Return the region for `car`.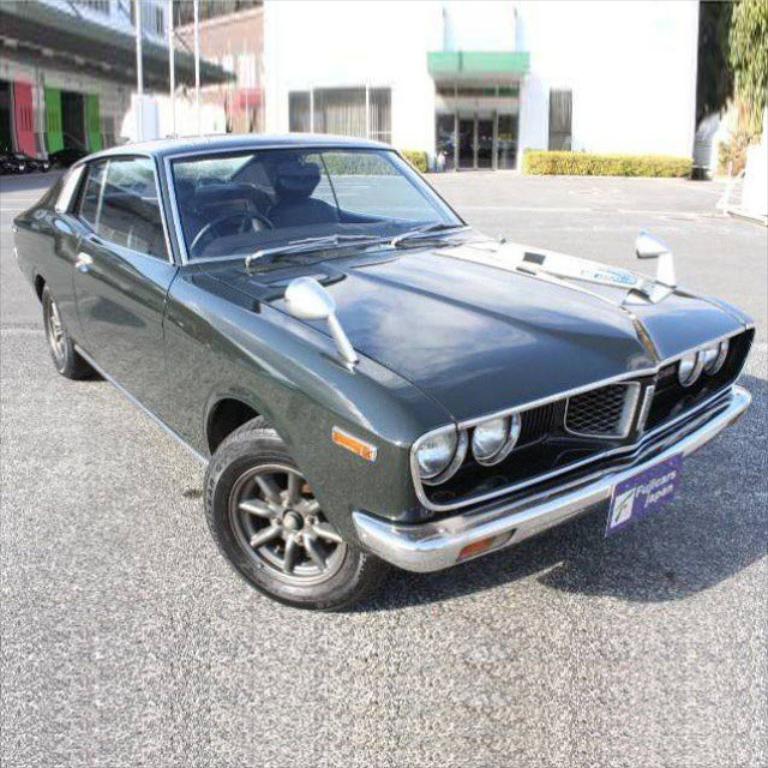
Rect(13, 126, 758, 611).
